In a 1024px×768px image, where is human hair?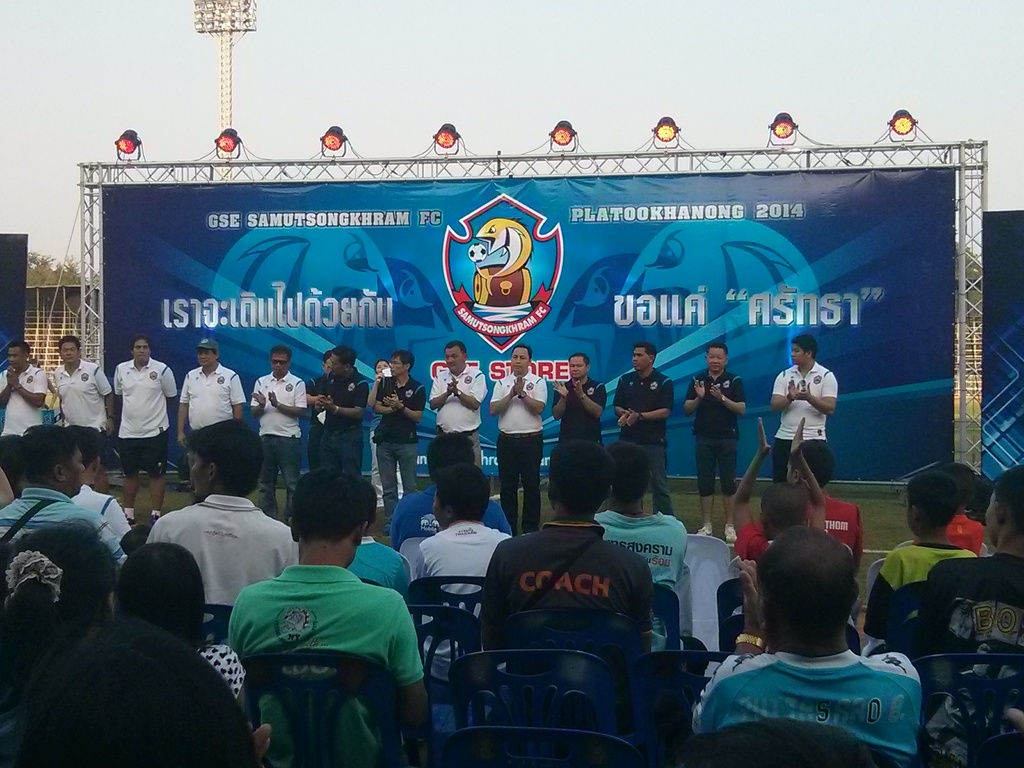
bbox(12, 424, 76, 487).
